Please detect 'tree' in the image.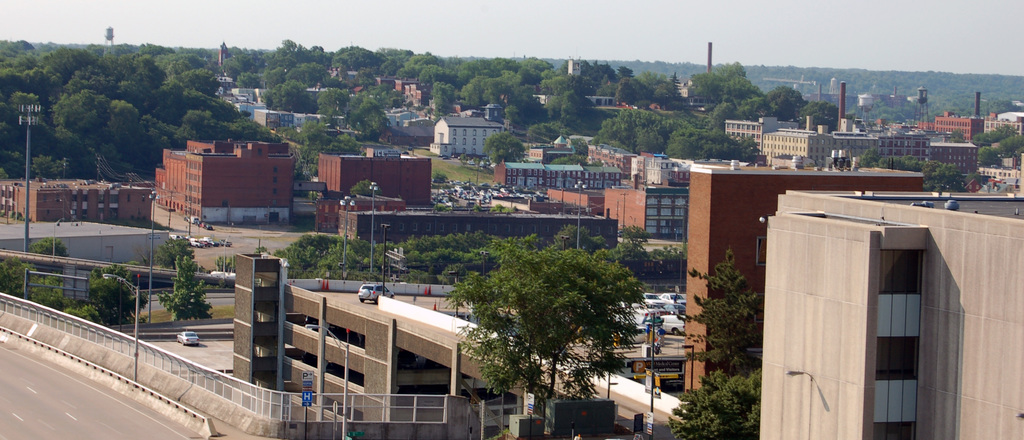
(x1=312, y1=88, x2=348, y2=121).
